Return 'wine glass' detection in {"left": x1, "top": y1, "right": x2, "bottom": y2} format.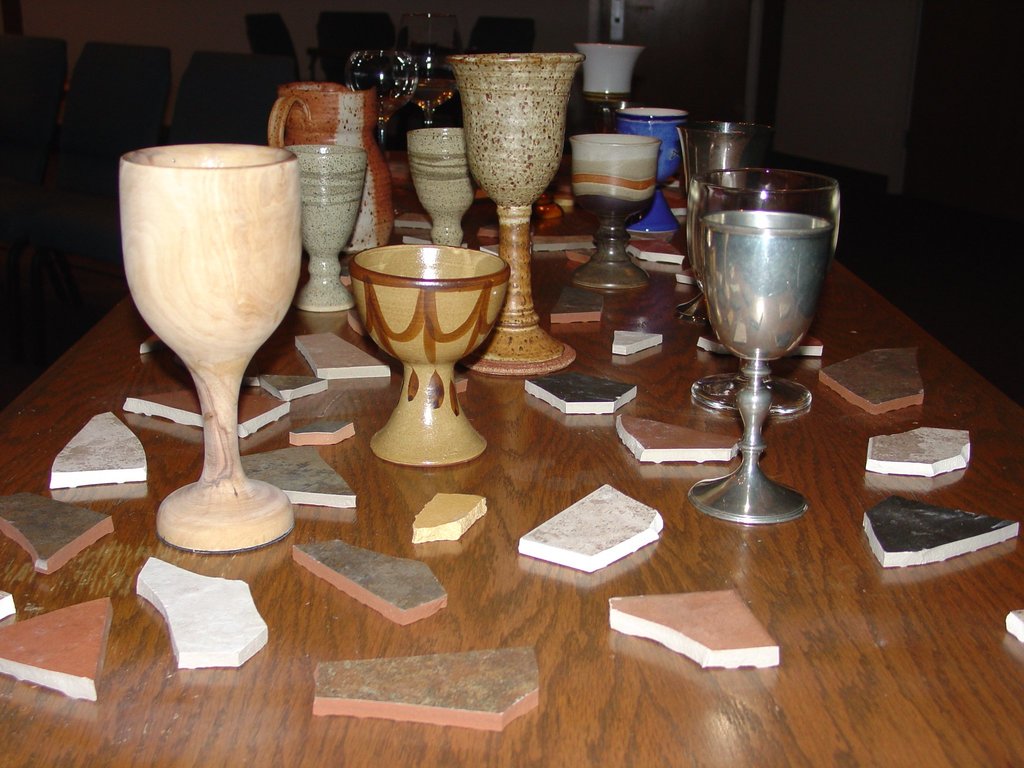
{"left": 567, "top": 131, "right": 664, "bottom": 288}.
